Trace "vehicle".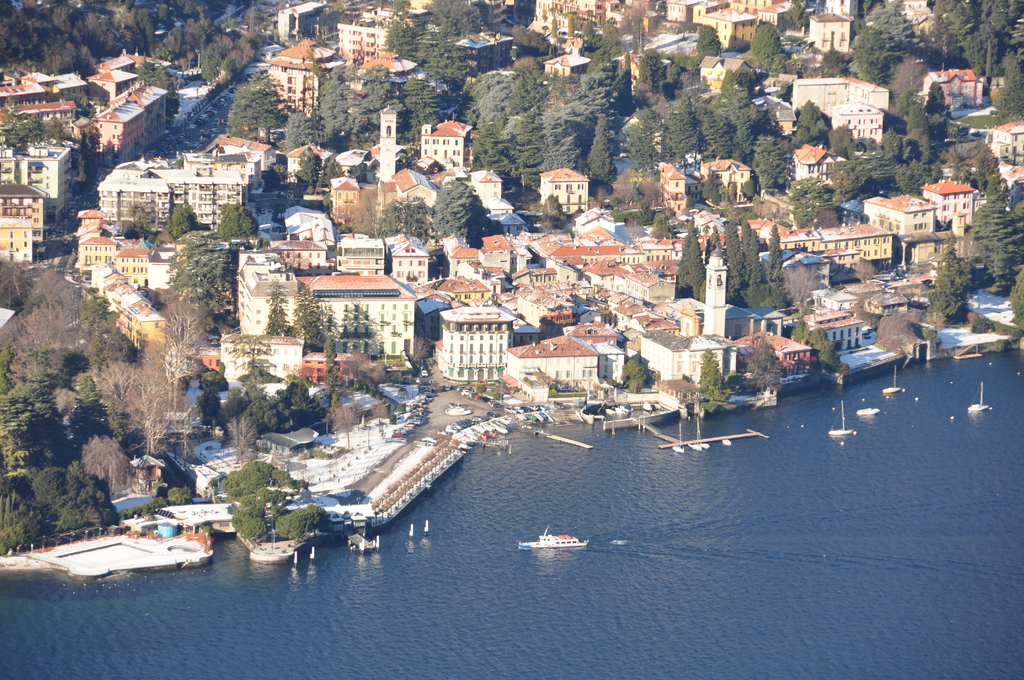
Traced to x1=516 y1=524 x2=589 y2=551.
